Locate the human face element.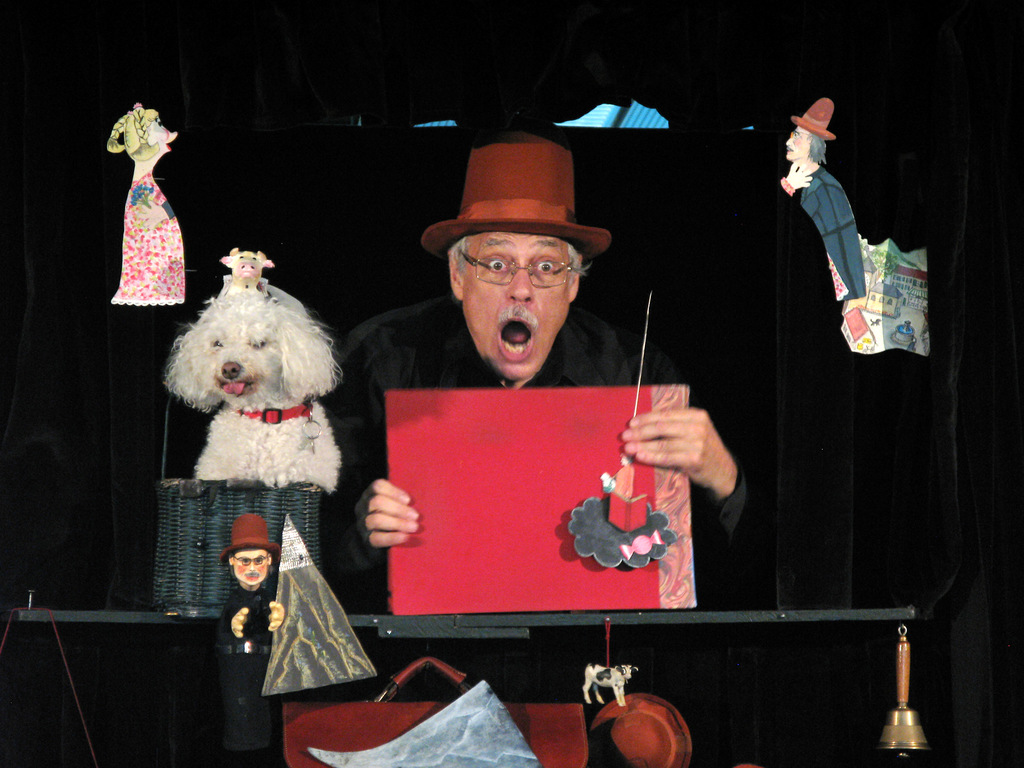
Element bbox: detection(232, 551, 266, 583).
